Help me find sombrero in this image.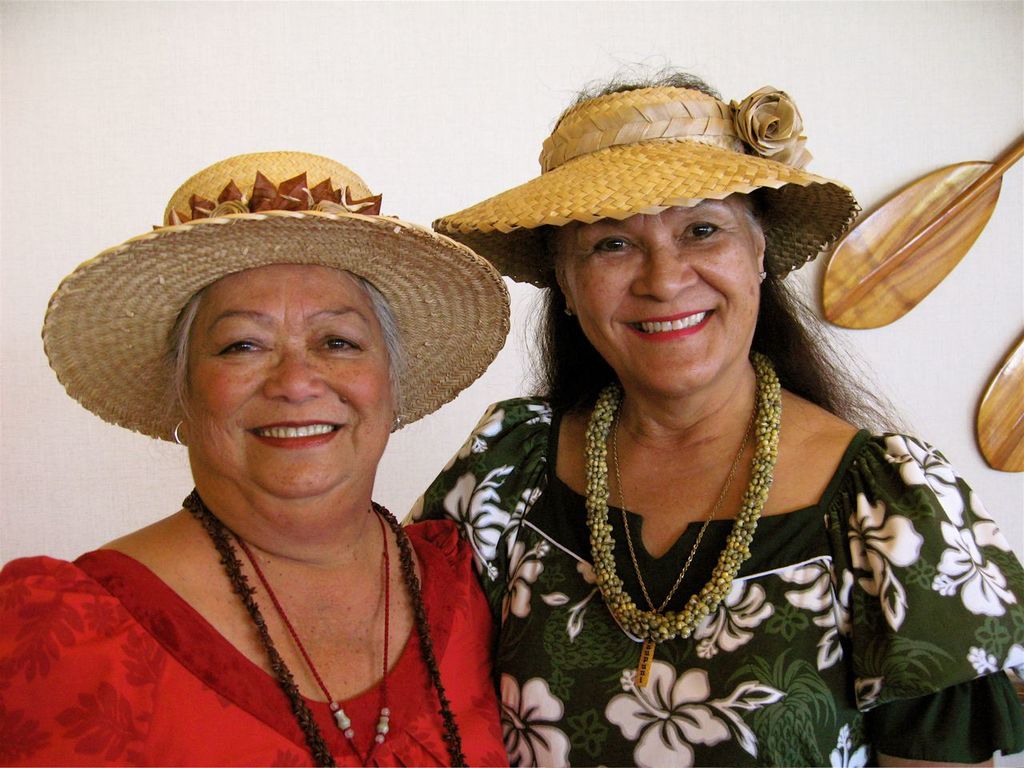
Found it: crop(426, 85, 858, 297).
